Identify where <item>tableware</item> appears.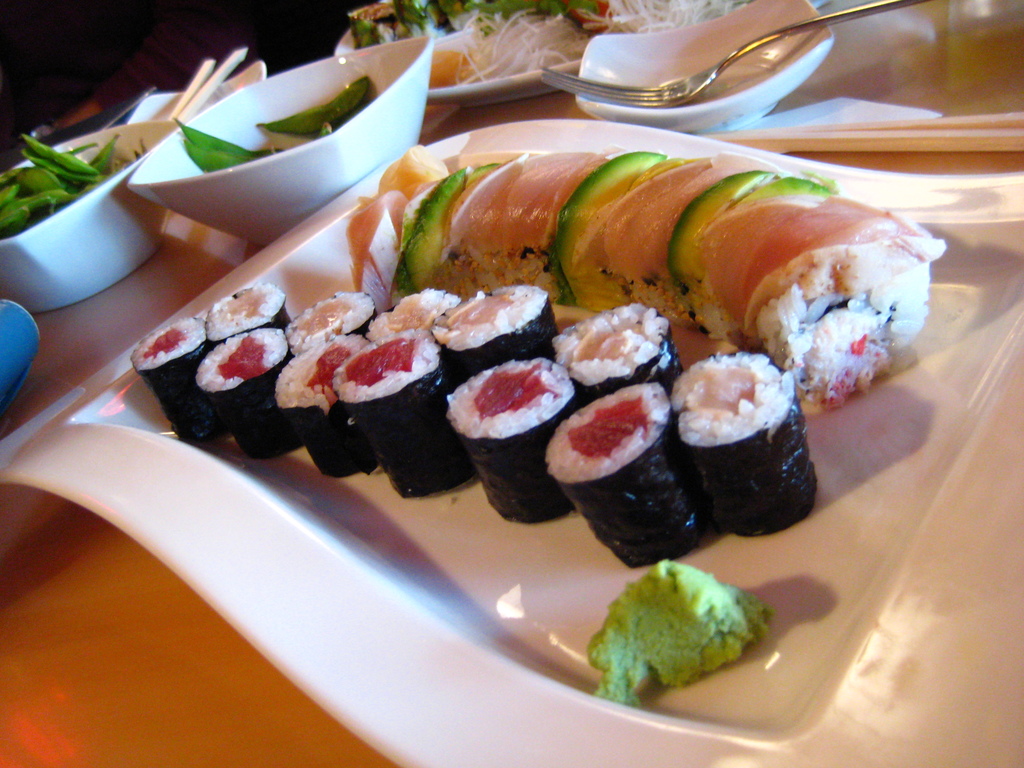
Appears at bbox(0, 125, 1023, 767).
